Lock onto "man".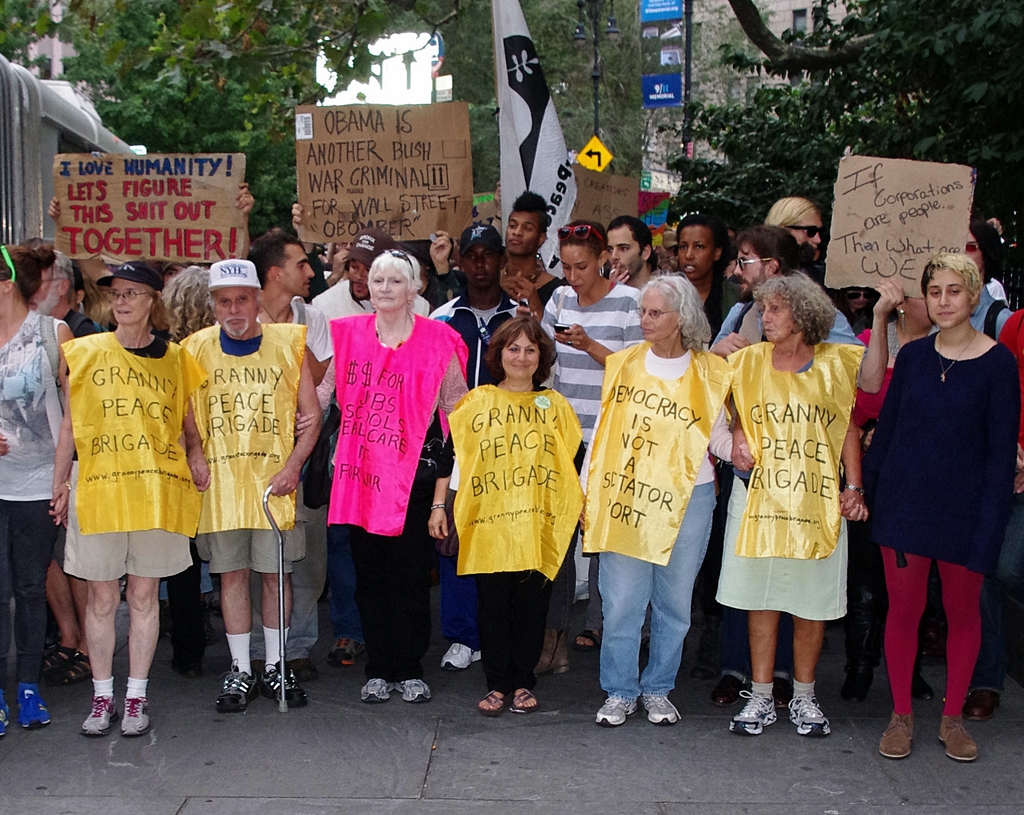
Locked: (23,246,97,683).
